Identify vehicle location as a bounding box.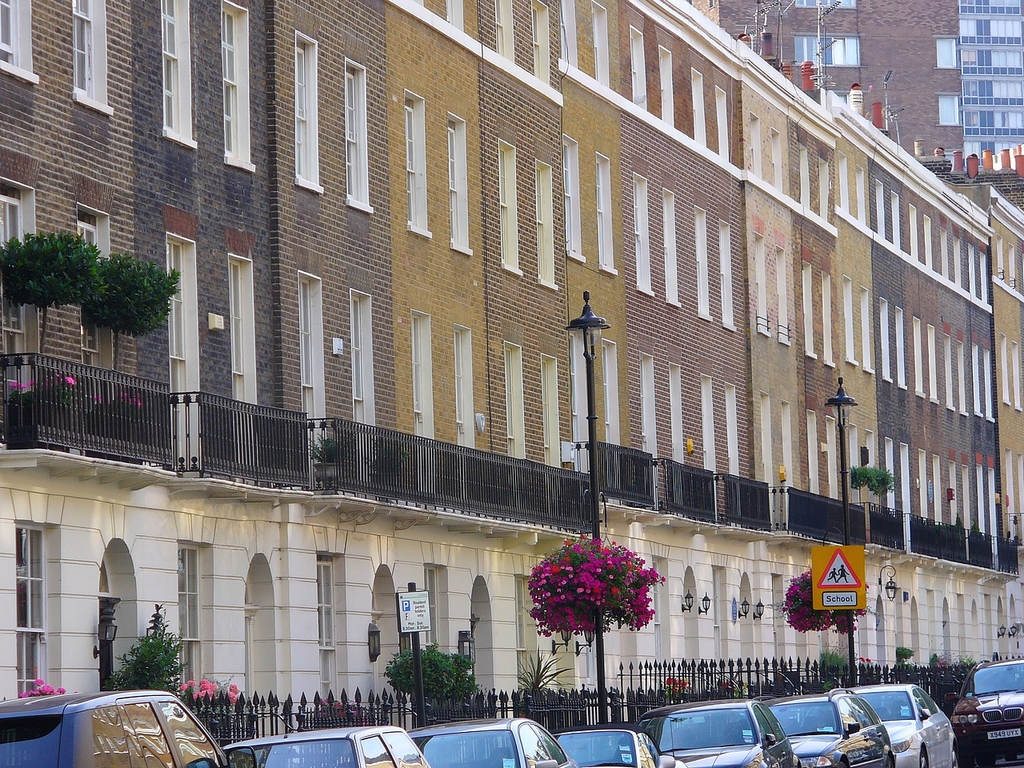
950,656,1023,766.
